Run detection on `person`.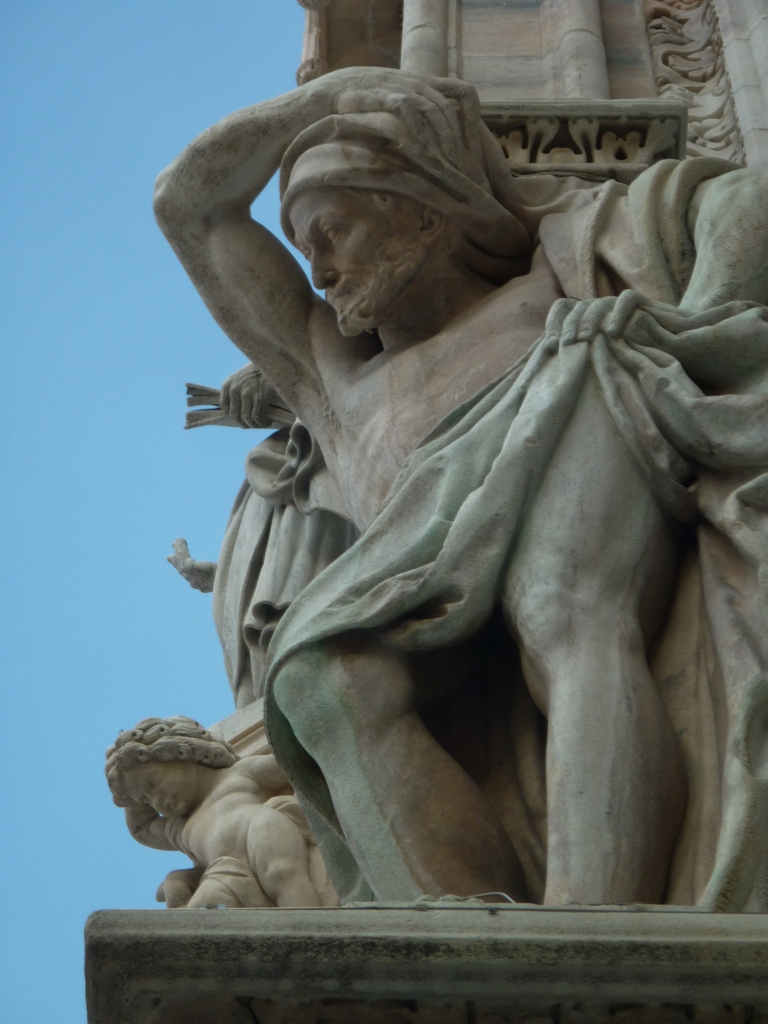
Result: pyautogui.locateOnScreen(107, 697, 252, 903).
